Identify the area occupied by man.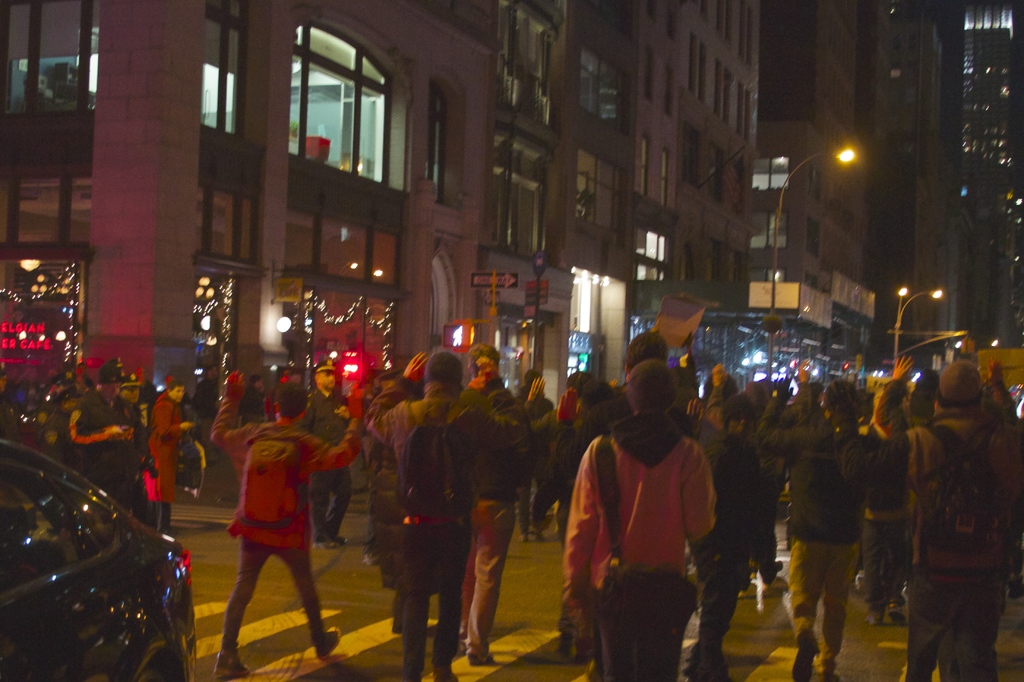
Area: locate(309, 337, 328, 363).
